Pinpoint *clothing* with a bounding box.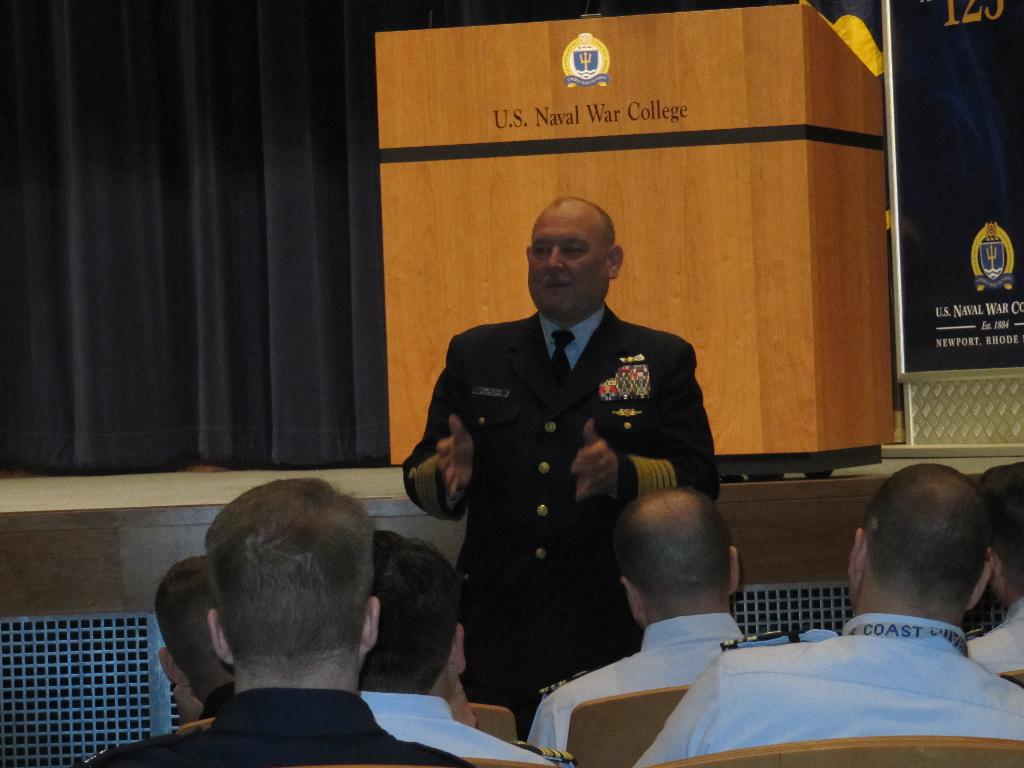
region(632, 614, 1023, 767).
